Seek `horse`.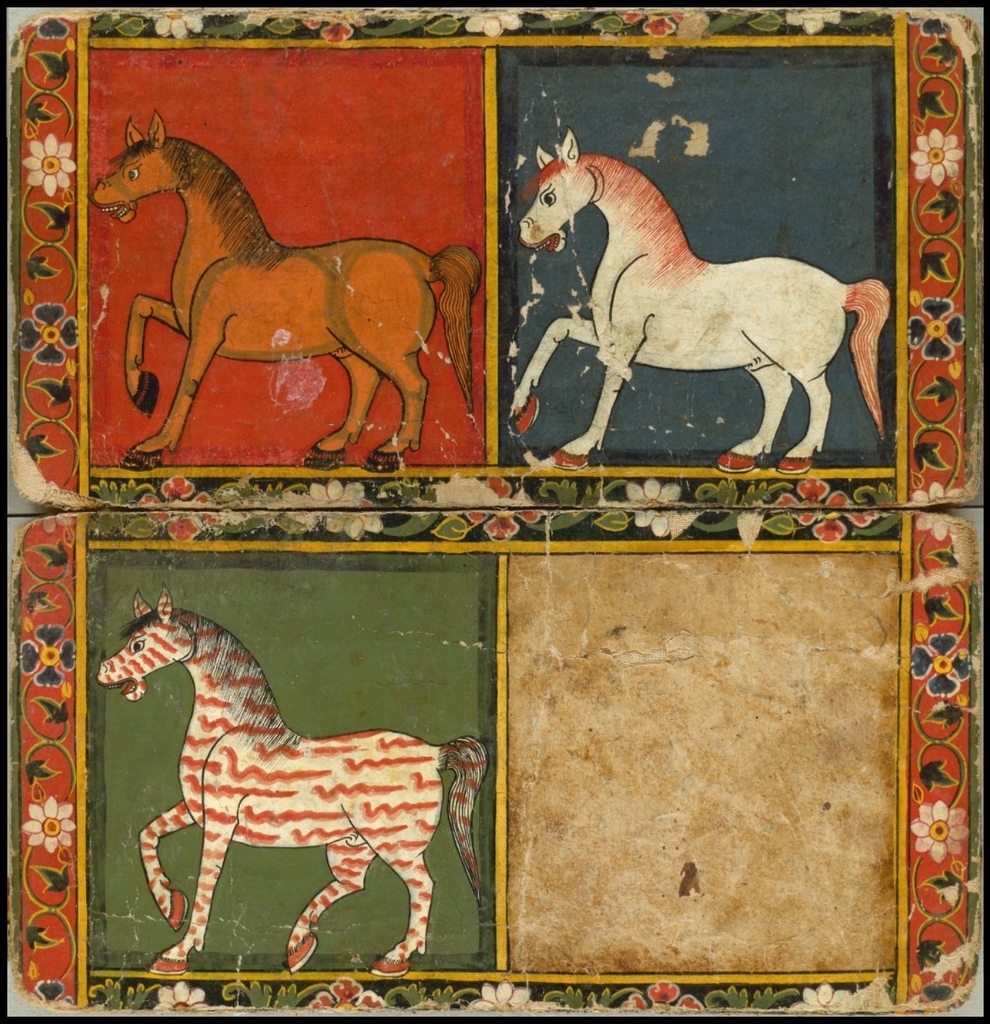
bbox=(94, 584, 491, 978).
